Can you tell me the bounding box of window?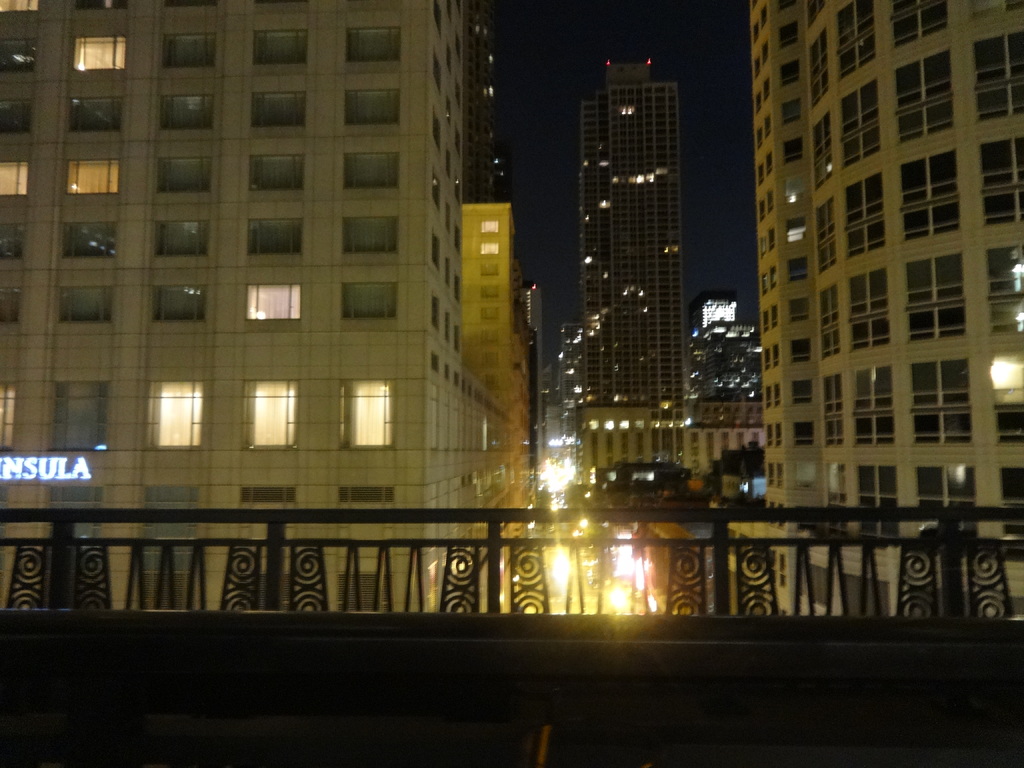
l=467, t=384, r=504, b=419.
